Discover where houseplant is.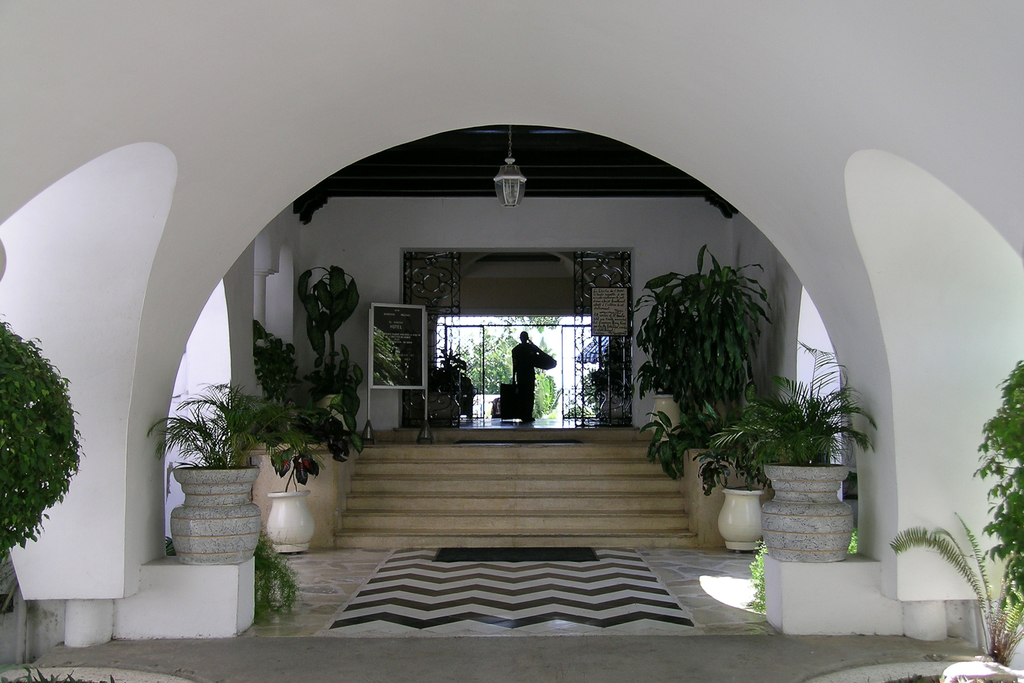
Discovered at 715 337 895 552.
